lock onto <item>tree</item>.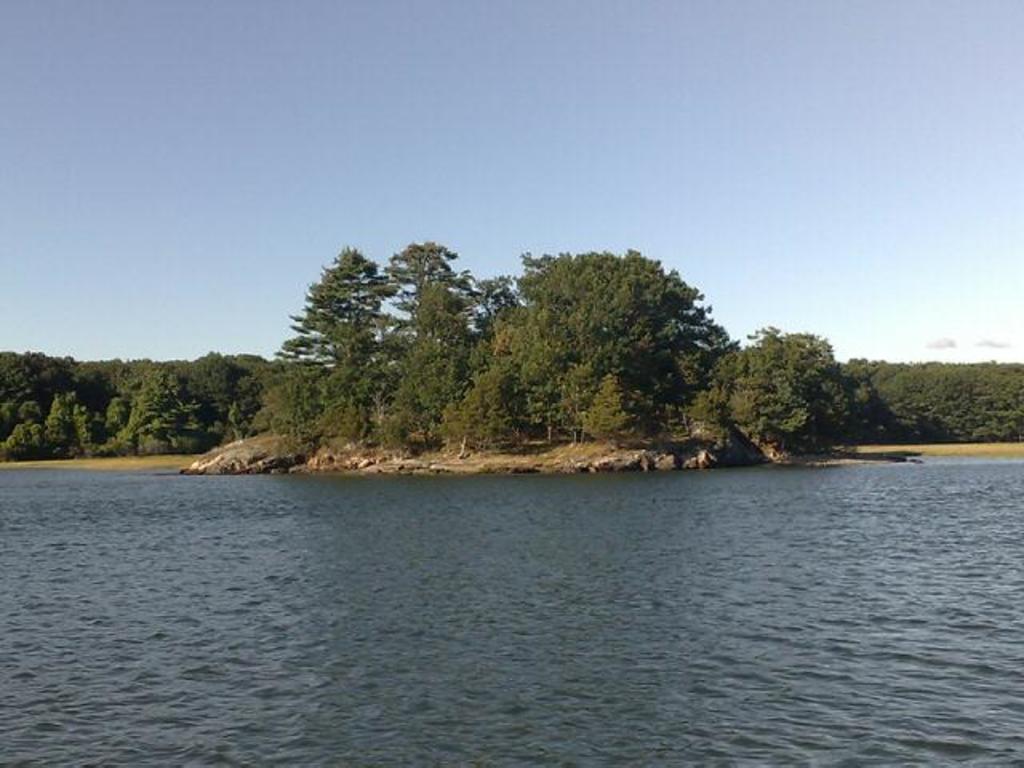
Locked: 278, 246, 406, 434.
